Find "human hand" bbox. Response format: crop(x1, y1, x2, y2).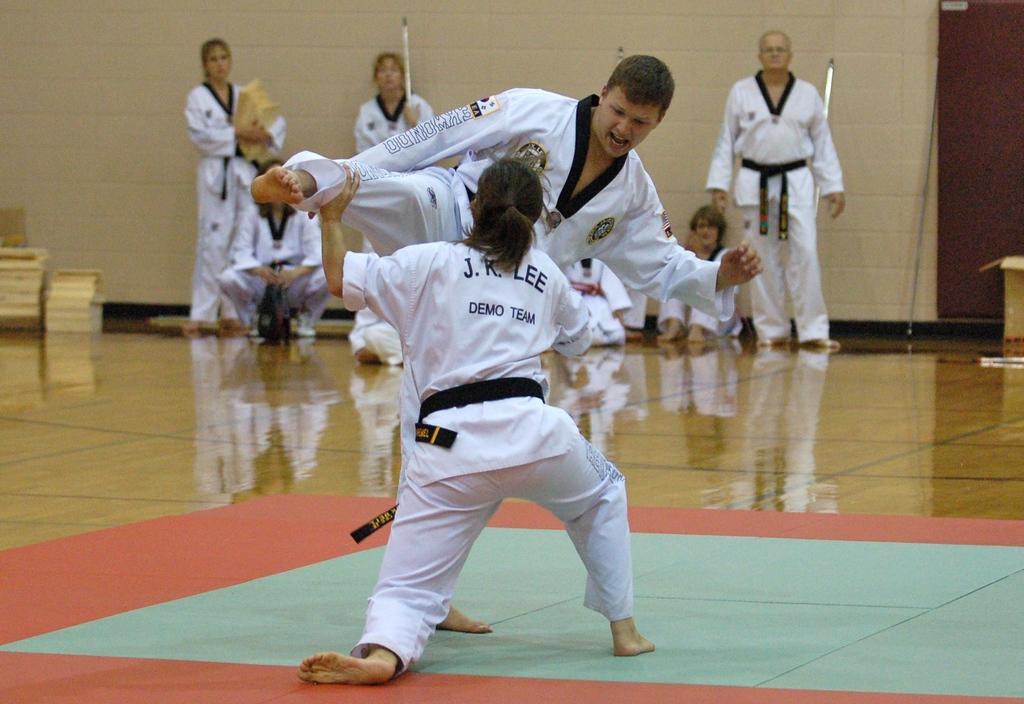
crop(721, 242, 764, 284).
